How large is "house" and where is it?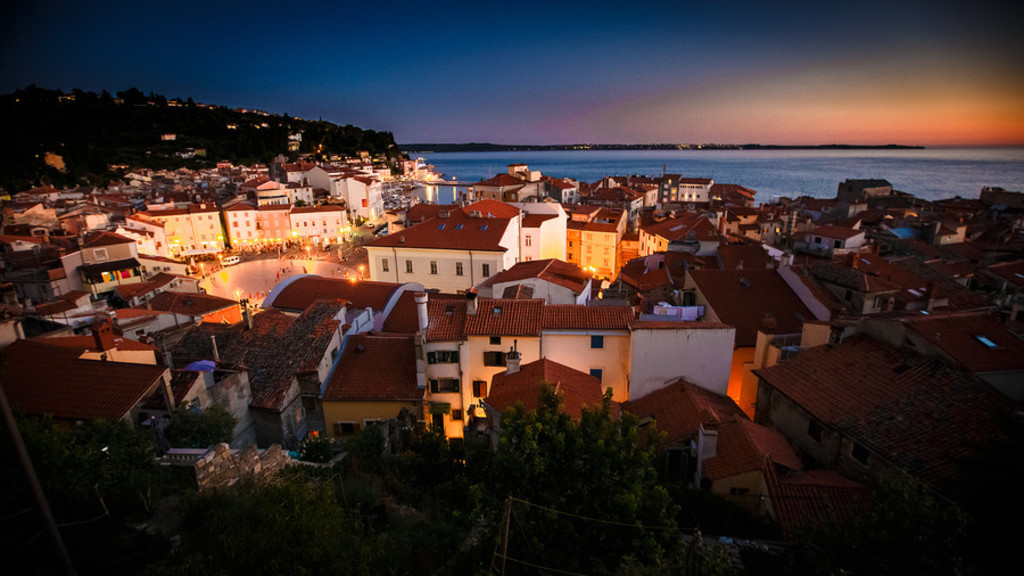
Bounding box: (571, 219, 617, 293).
